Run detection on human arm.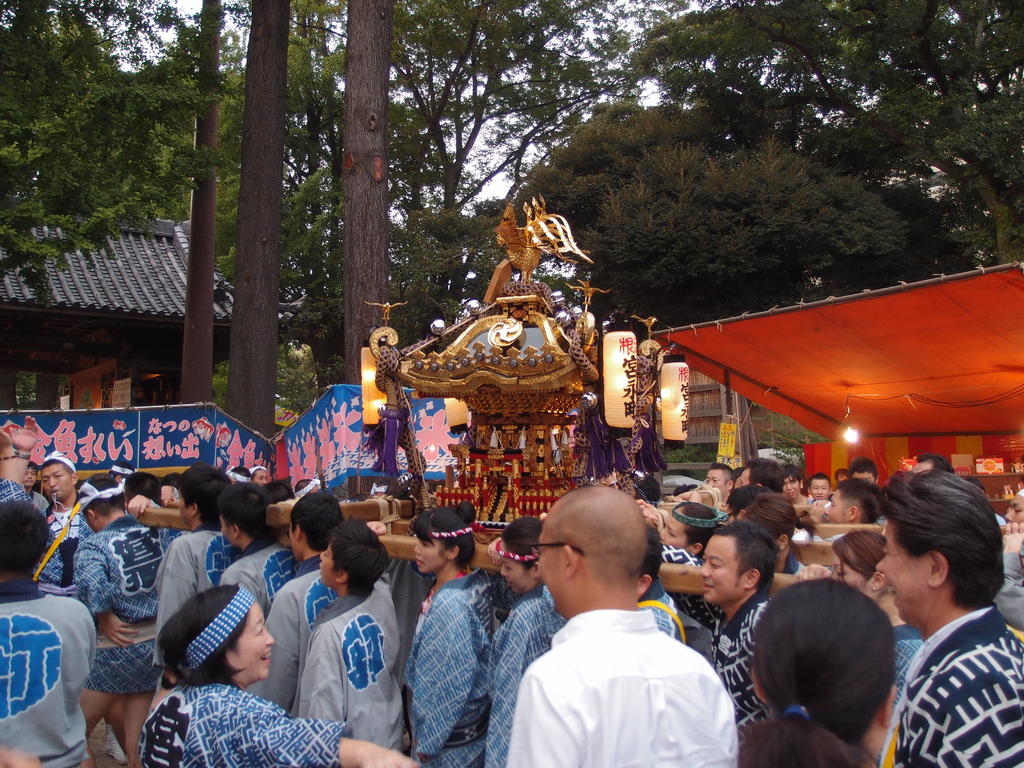
Result: 3 419 34 504.
